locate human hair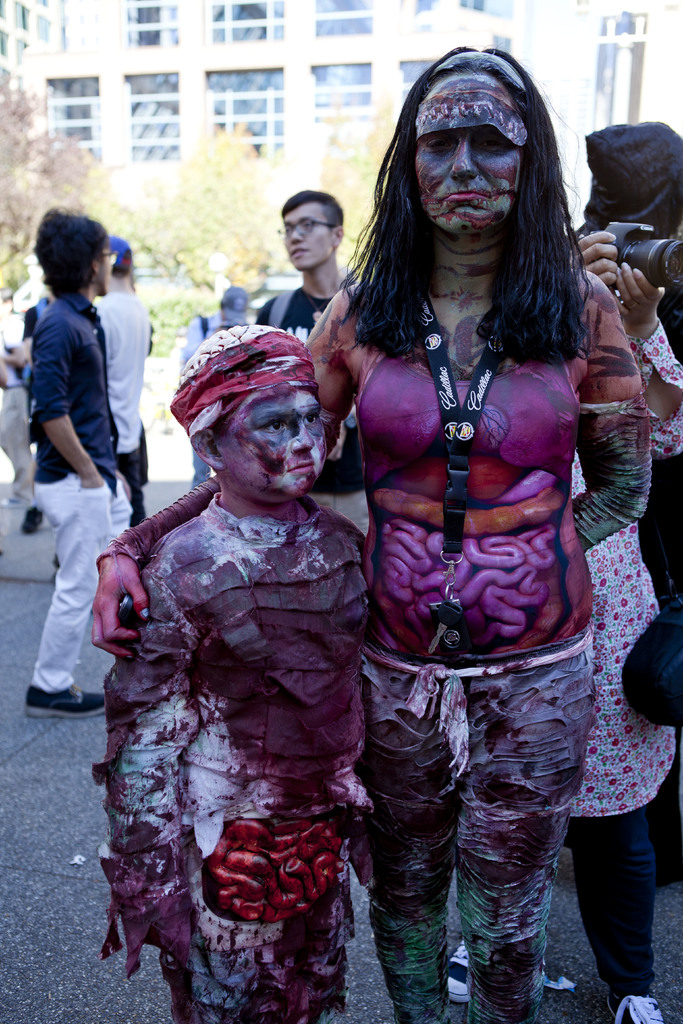
{"left": 279, "top": 189, "right": 342, "bottom": 230}
